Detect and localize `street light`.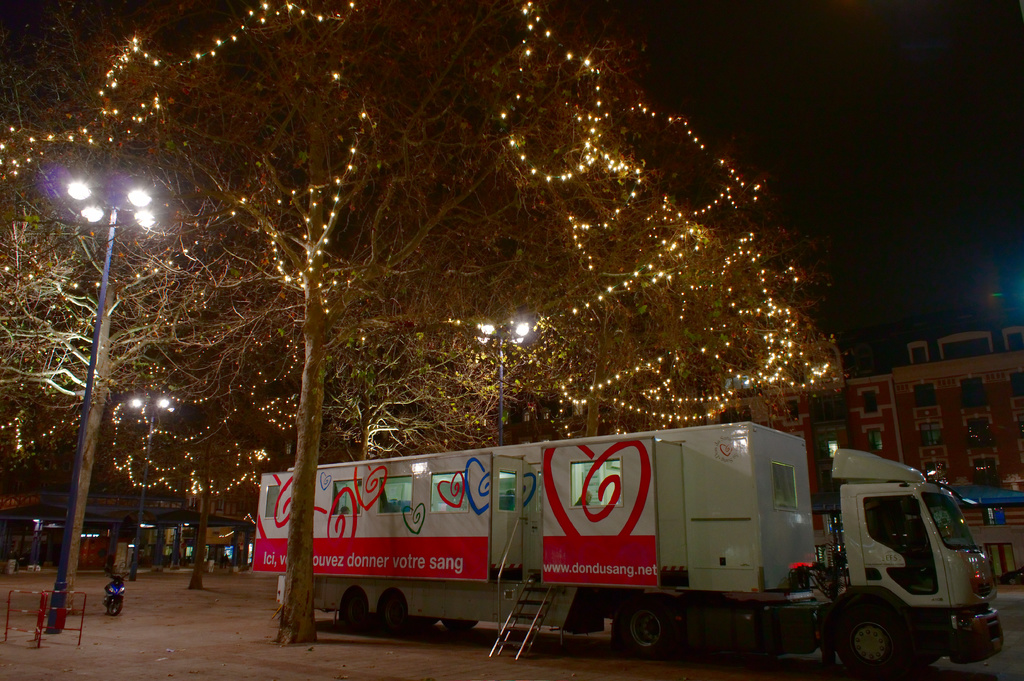
Localized at (left=477, top=314, right=532, bottom=445).
